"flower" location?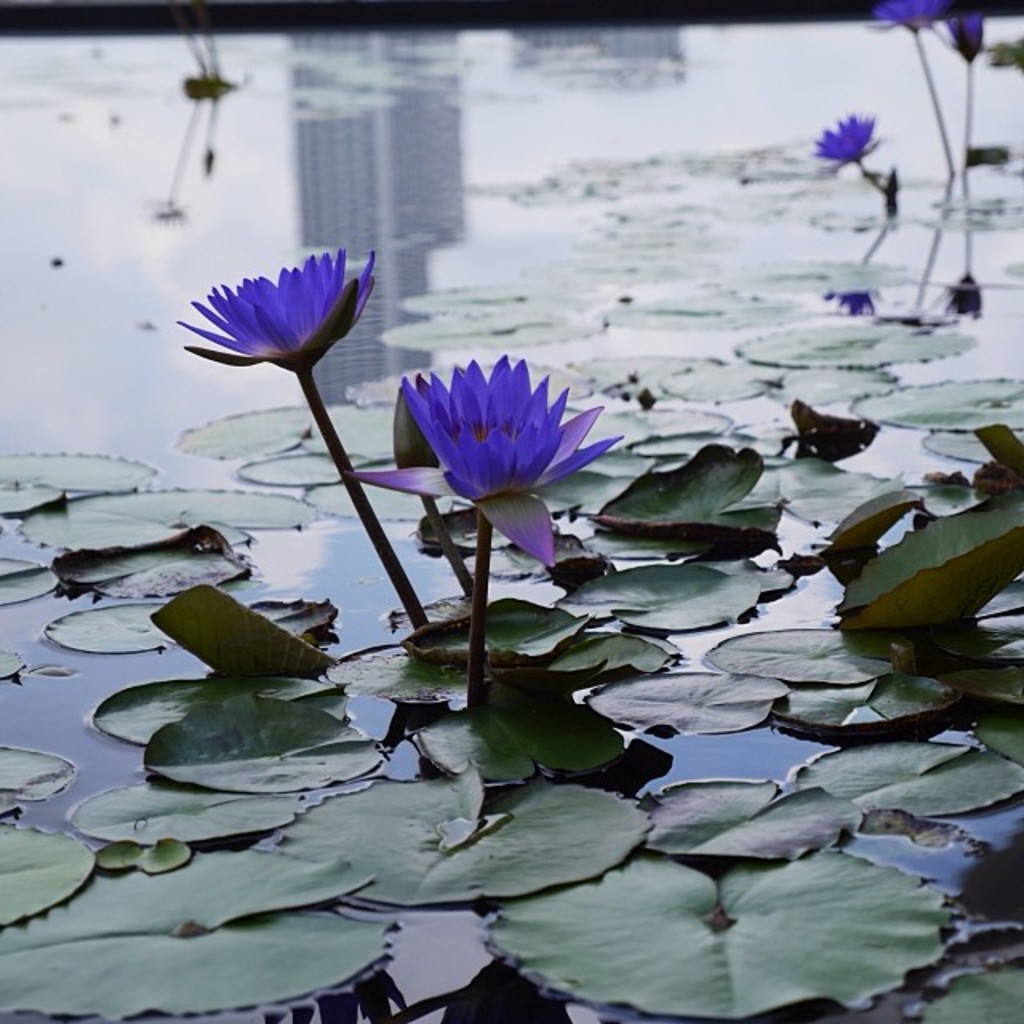
x1=942, y1=14, x2=987, y2=67
